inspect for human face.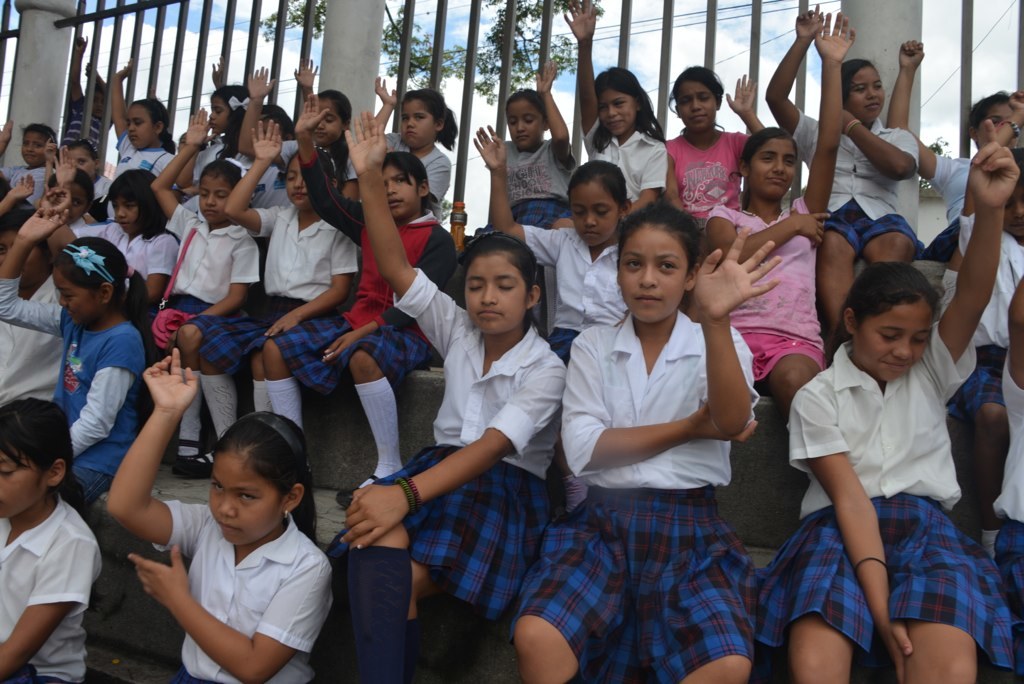
Inspection: 285:155:328:204.
